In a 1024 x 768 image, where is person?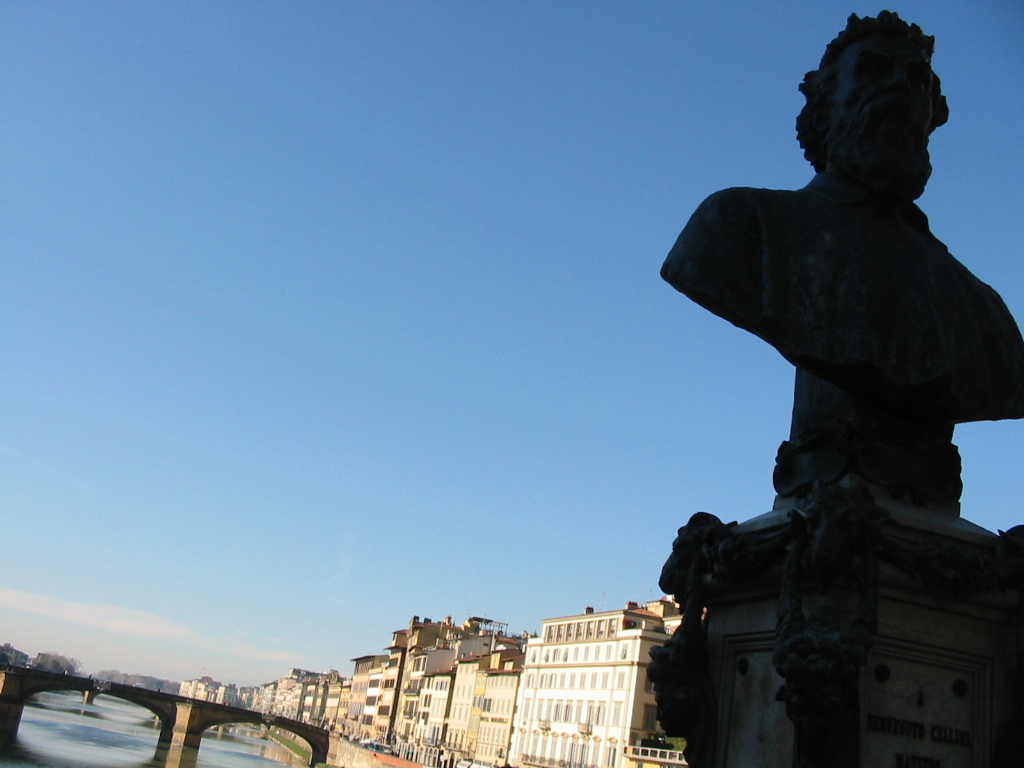
detection(662, 0, 1023, 506).
